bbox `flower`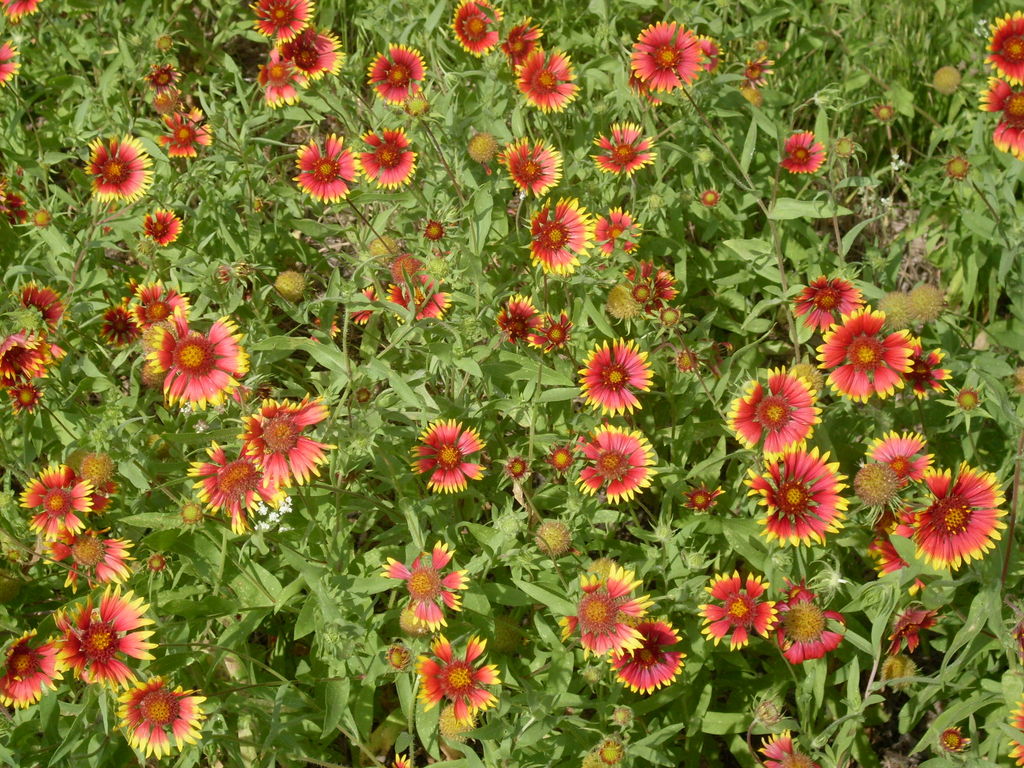
l=2, t=381, r=45, b=424
